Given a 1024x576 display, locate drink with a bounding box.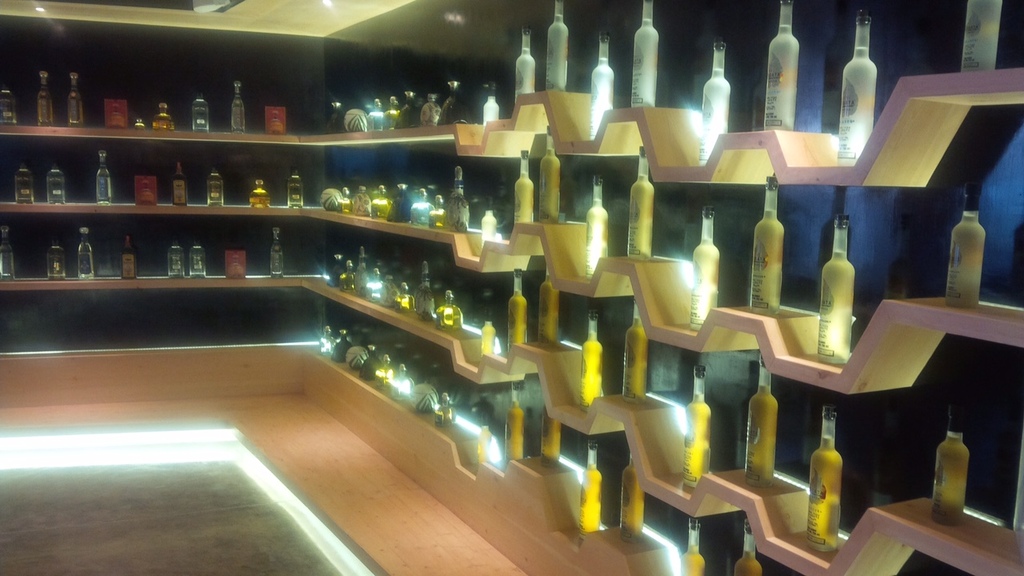
Located: box(544, 0, 567, 91).
